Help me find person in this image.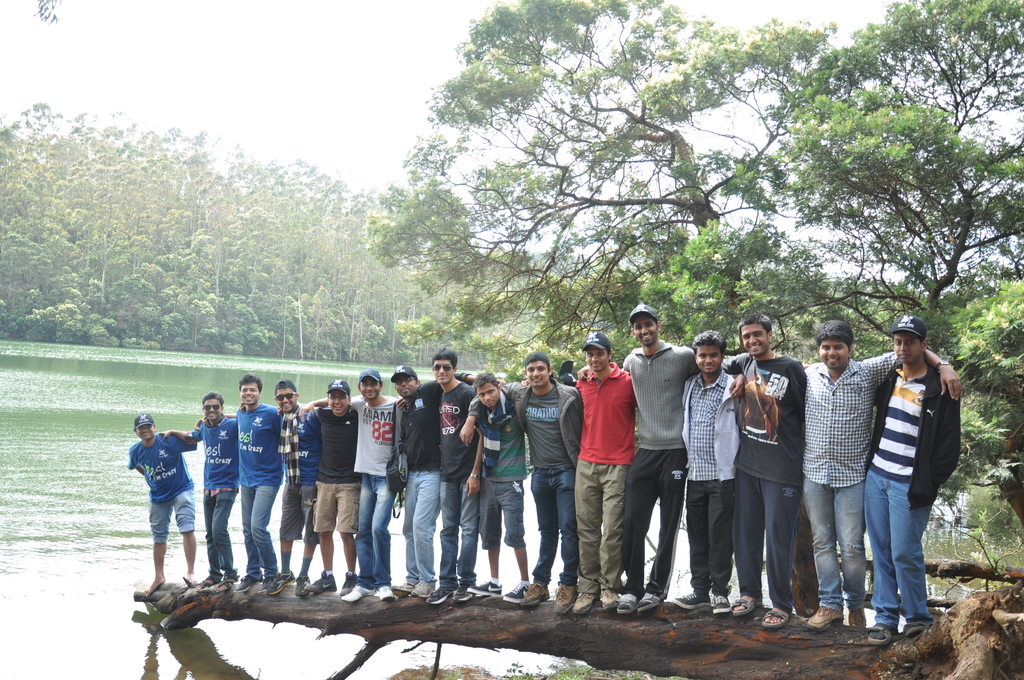
Found it: <box>303,376,360,594</box>.
